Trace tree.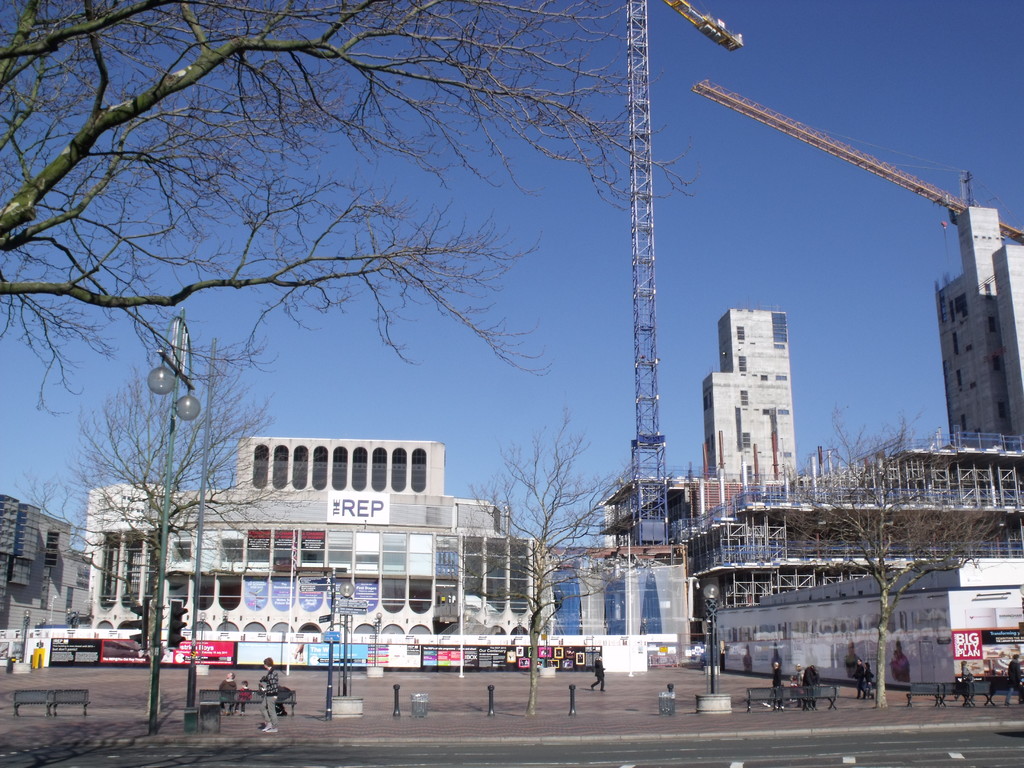
Traced to box(768, 393, 1006, 717).
